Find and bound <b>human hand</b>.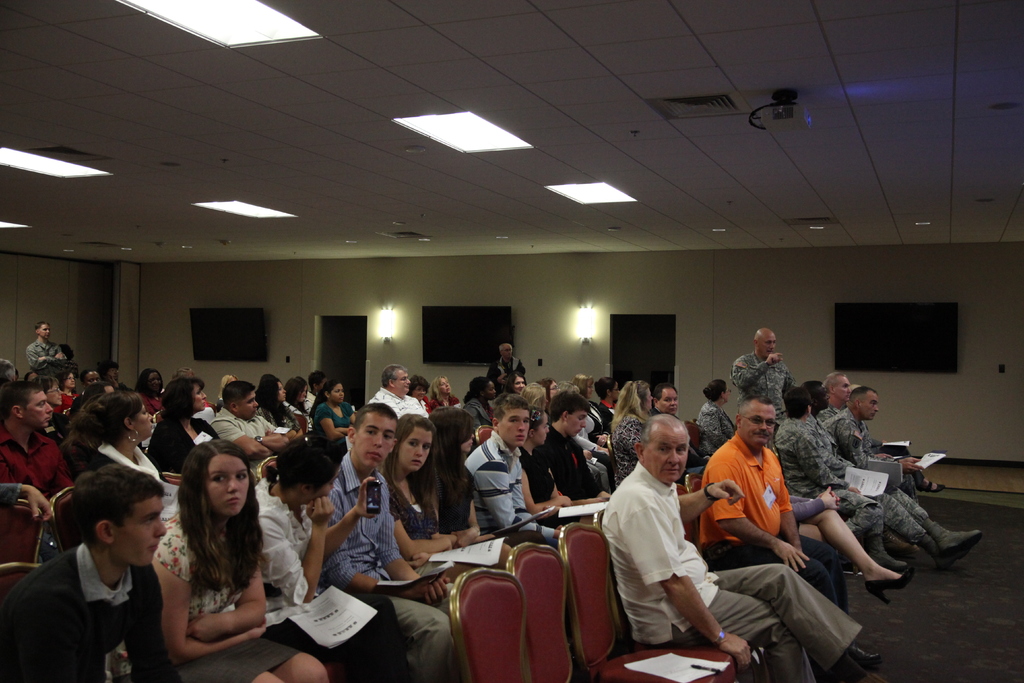
Bound: select_region(847, 488, 863, 495).
